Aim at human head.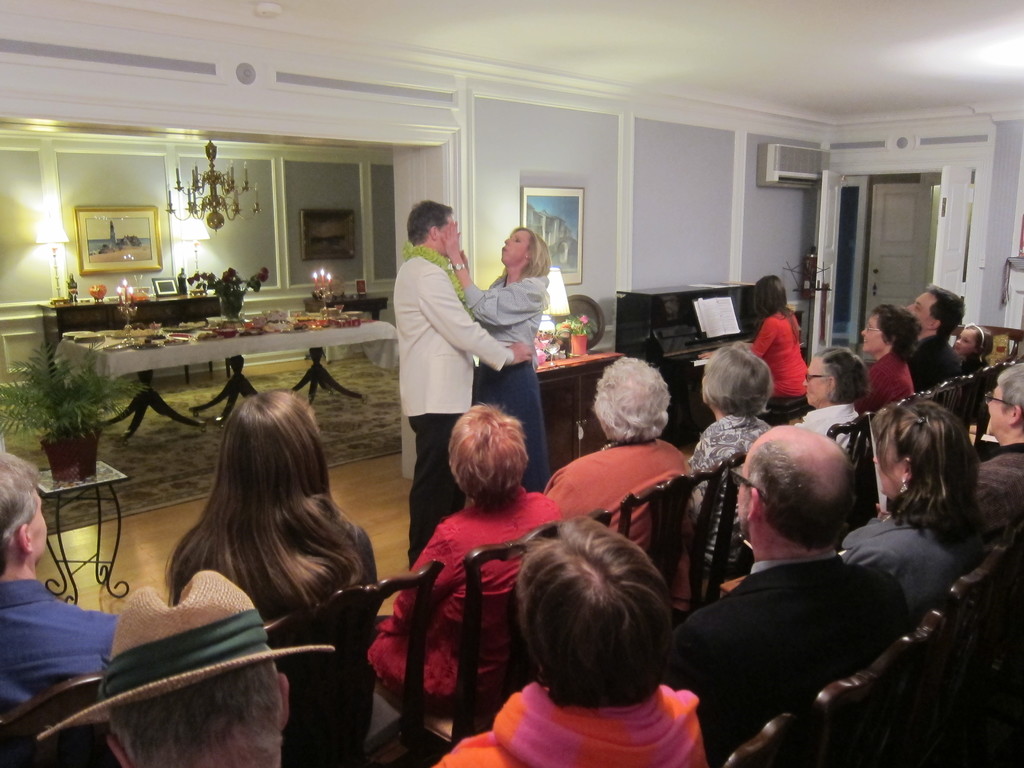
Aimed at x1=203 y1=393 x2=334 y2=505.
